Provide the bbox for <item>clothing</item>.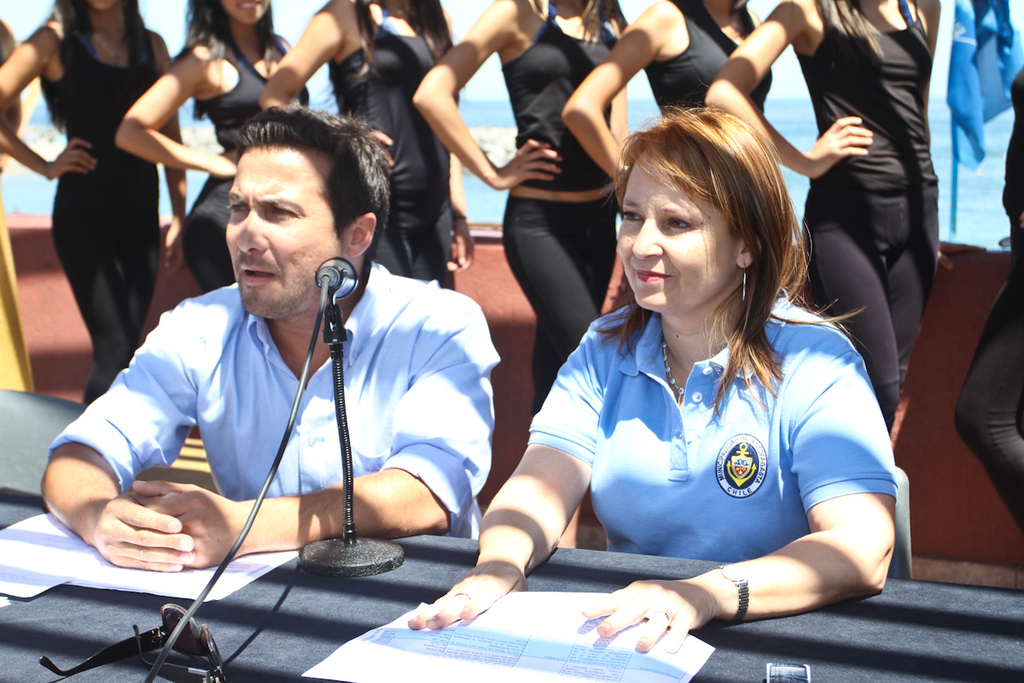
box=[645, 0, 776, 108].
